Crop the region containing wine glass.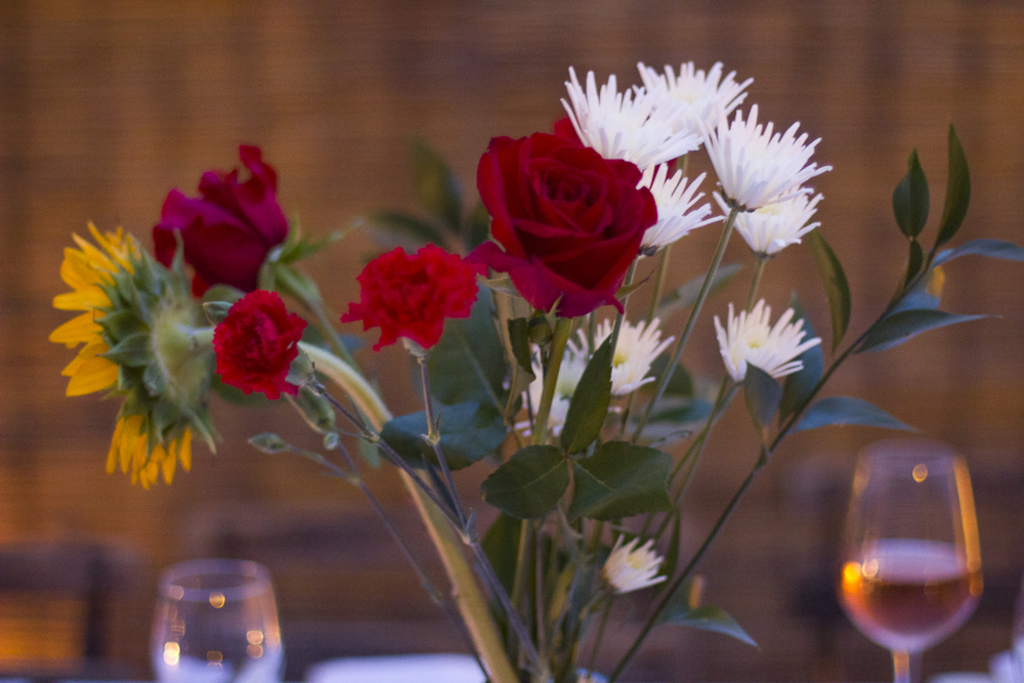
Crop region: bbox=(841, 441, 975, 682).
